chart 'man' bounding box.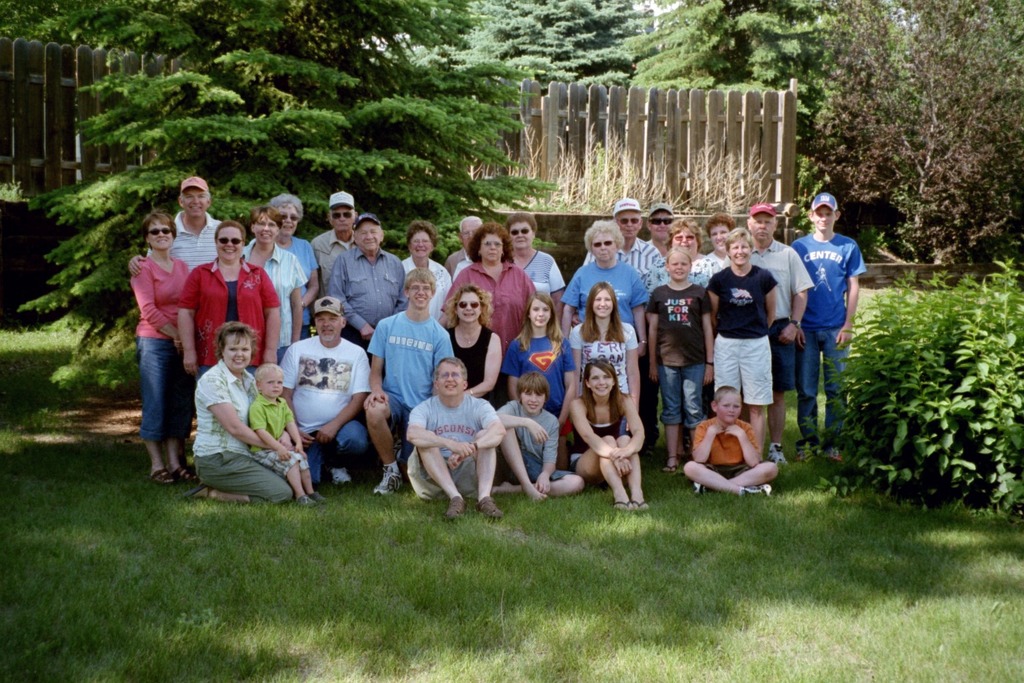
Charted: bbox(308, 189, 359, 299).
